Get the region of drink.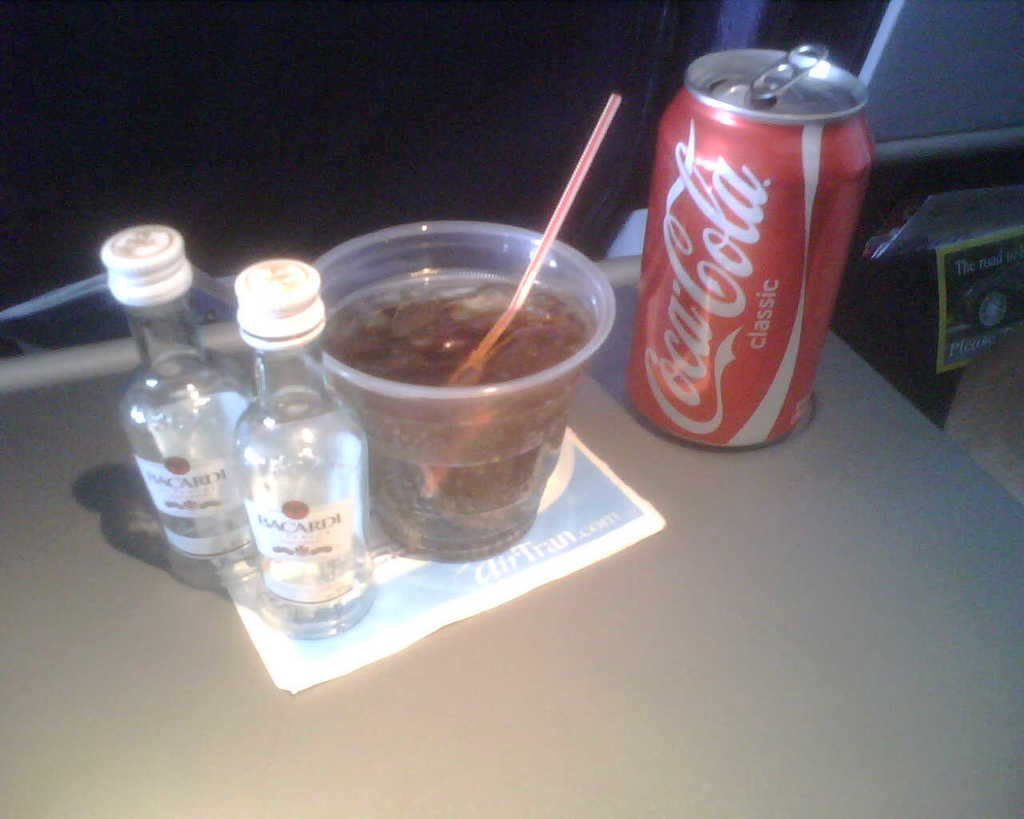
x1=322, y1=267, x2=595, y2=562.
